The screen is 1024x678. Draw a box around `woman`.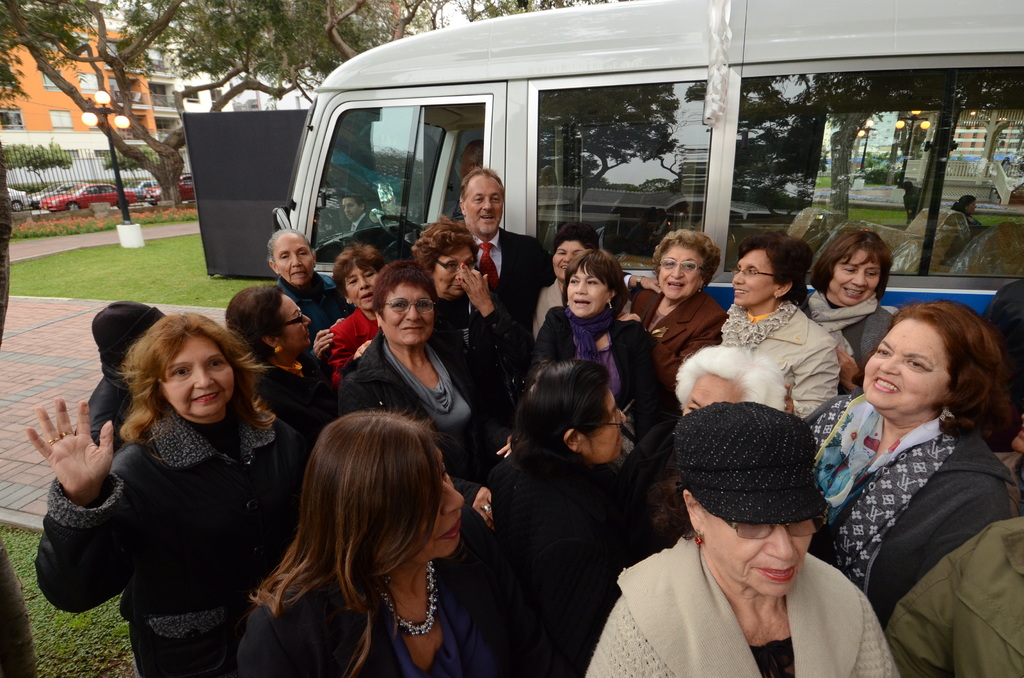
<region>40, 295, 288, 674</region>.
